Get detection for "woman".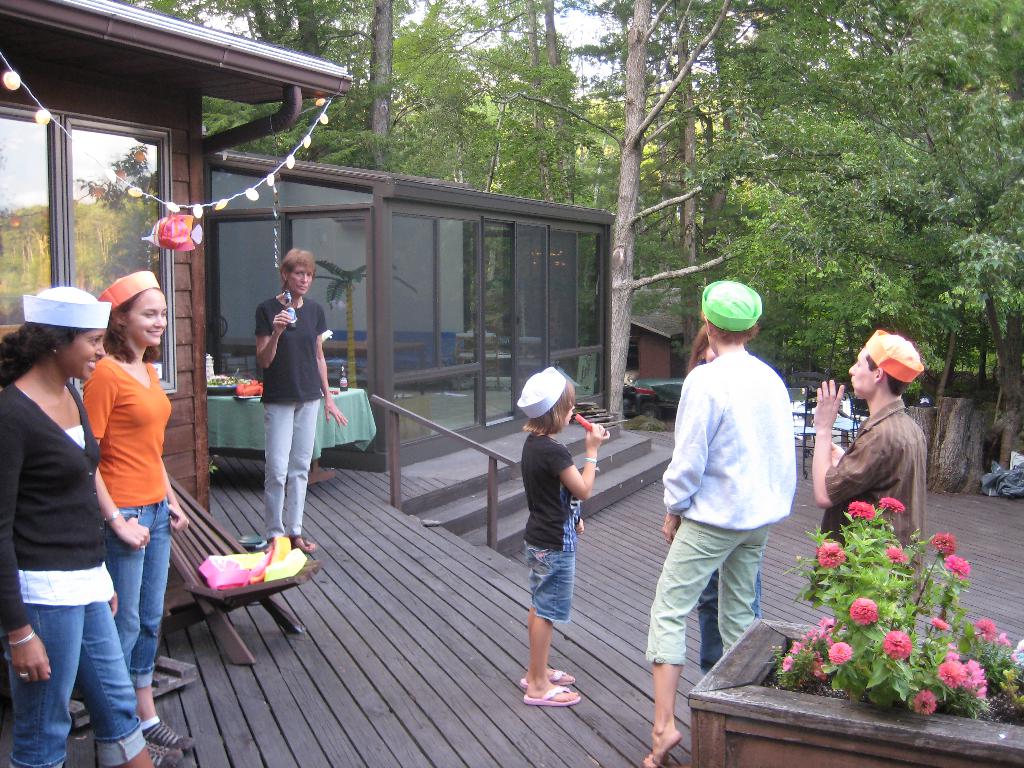
Detection: pyautogui.locateOnScreen(0, 285, 153, 767).
